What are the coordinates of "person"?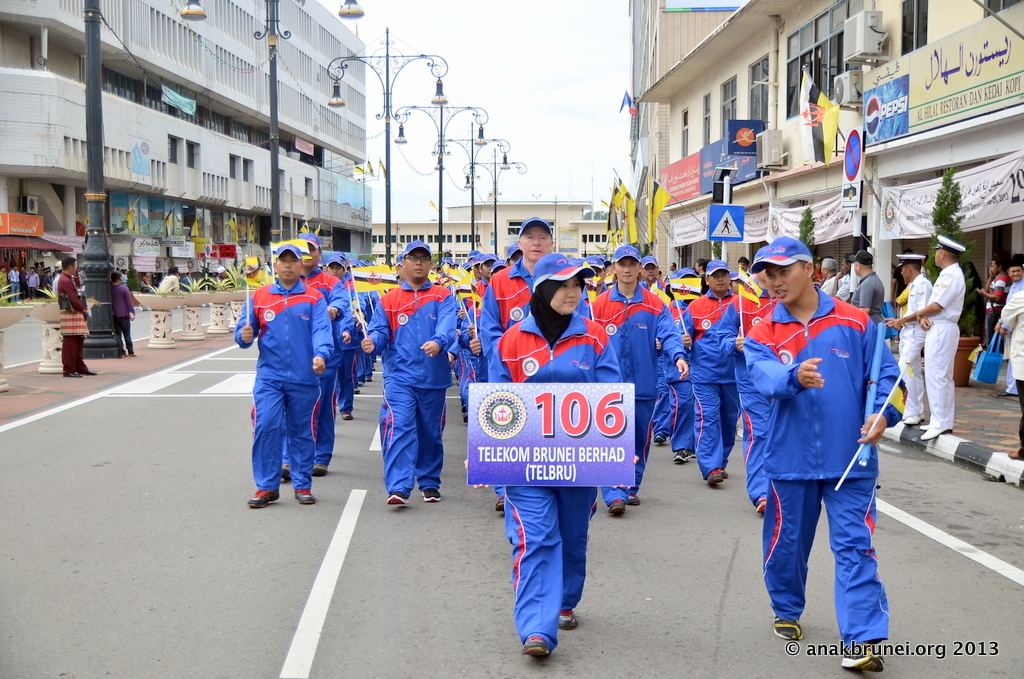
bbox=[241, 232, 331, 527].
